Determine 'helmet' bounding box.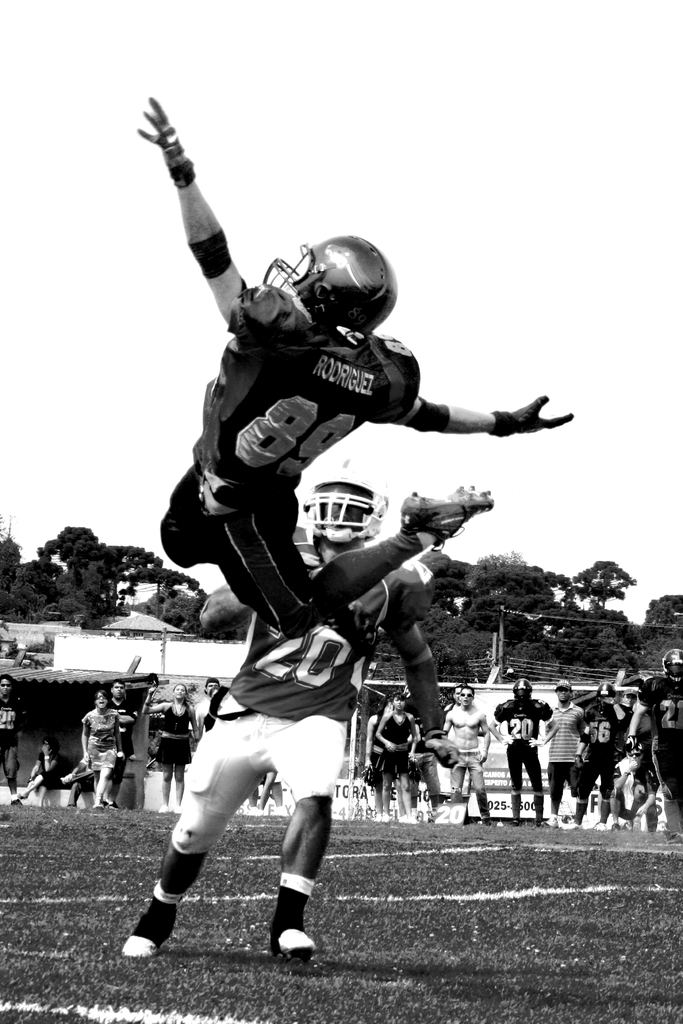
Determined: 275, 232, 403, 320.
